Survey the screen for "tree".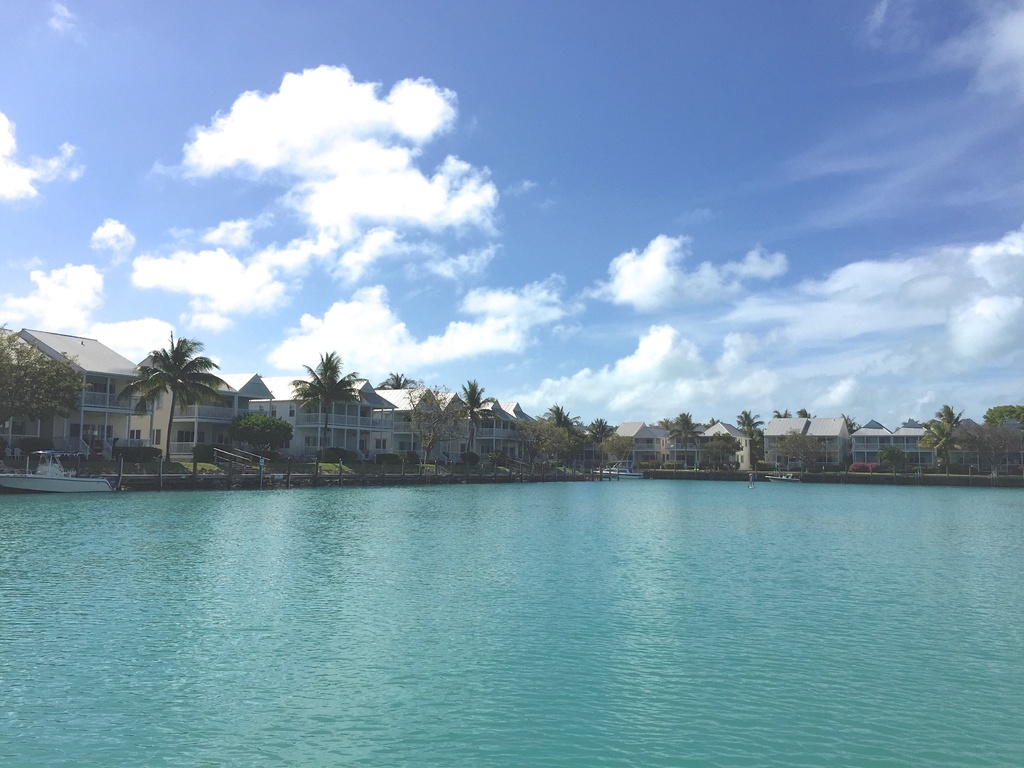
Survey found: select_region(733, 404, 778, 518).
